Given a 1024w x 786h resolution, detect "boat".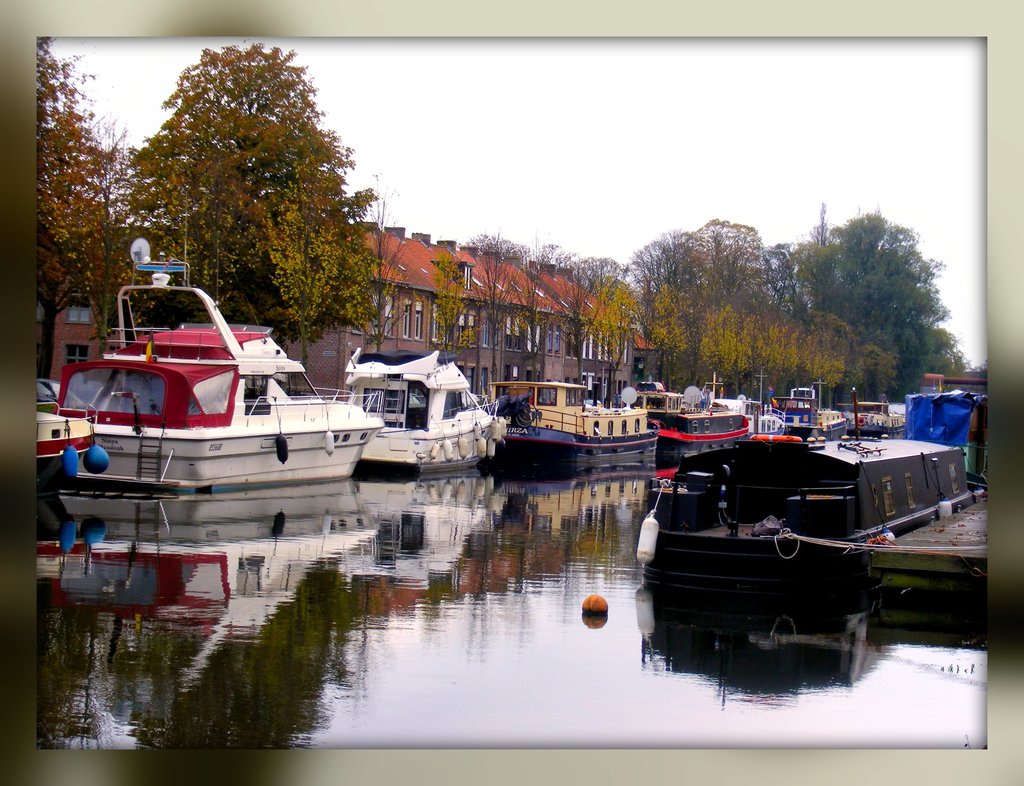
493,381,657,478.
